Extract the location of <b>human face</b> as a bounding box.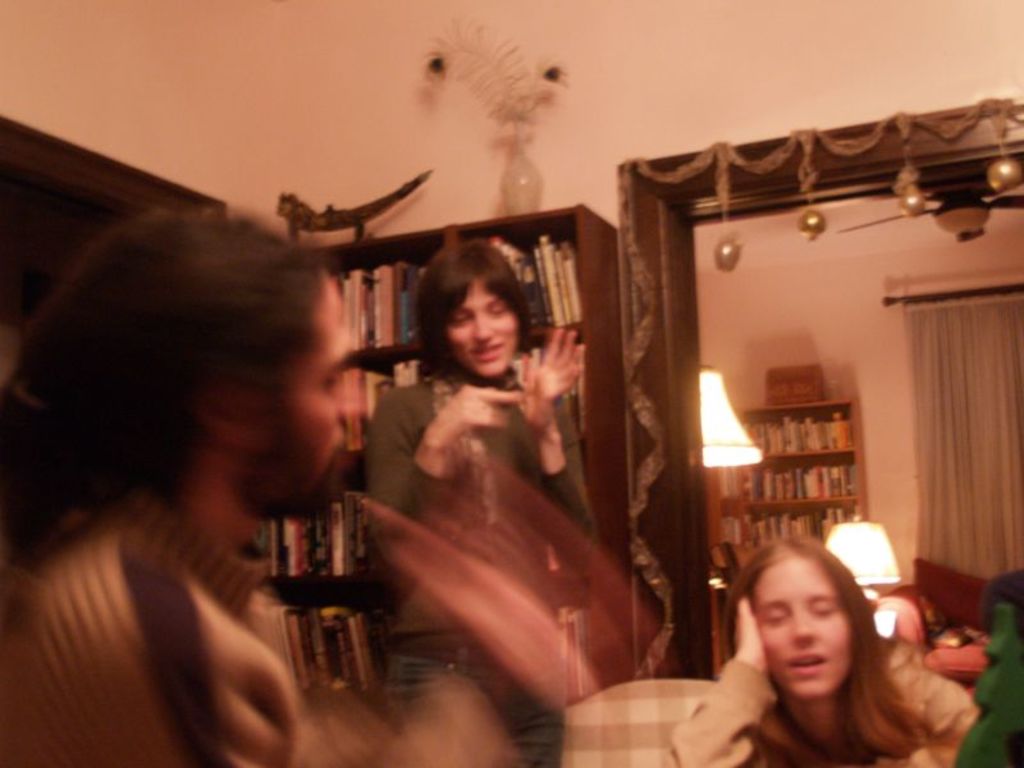
x1=429, y1=282, x2=527, y2=388.
